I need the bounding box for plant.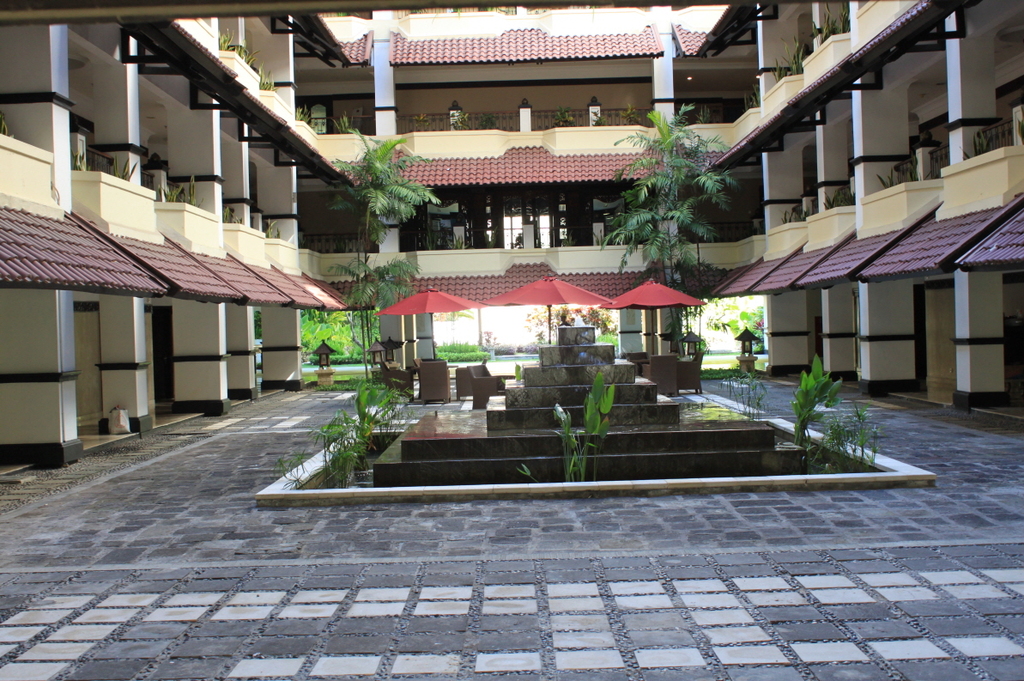
Here it is: select_region(815, 4, 846, 49).
